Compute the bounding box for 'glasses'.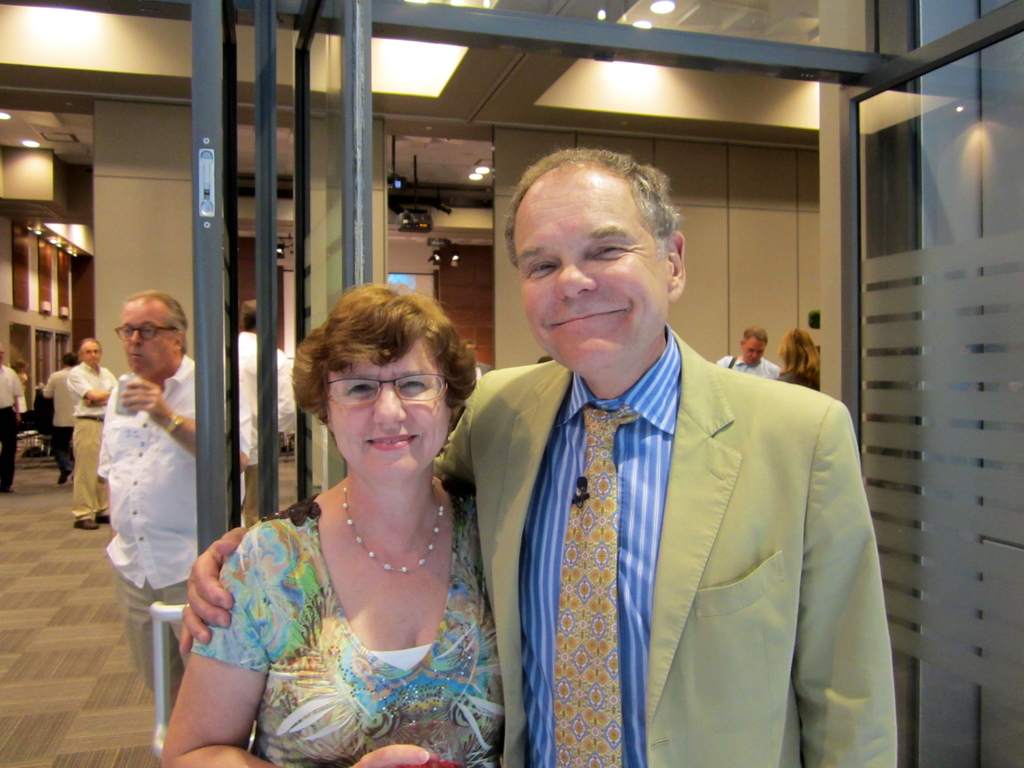
rect(113, 321, 178, 344).
